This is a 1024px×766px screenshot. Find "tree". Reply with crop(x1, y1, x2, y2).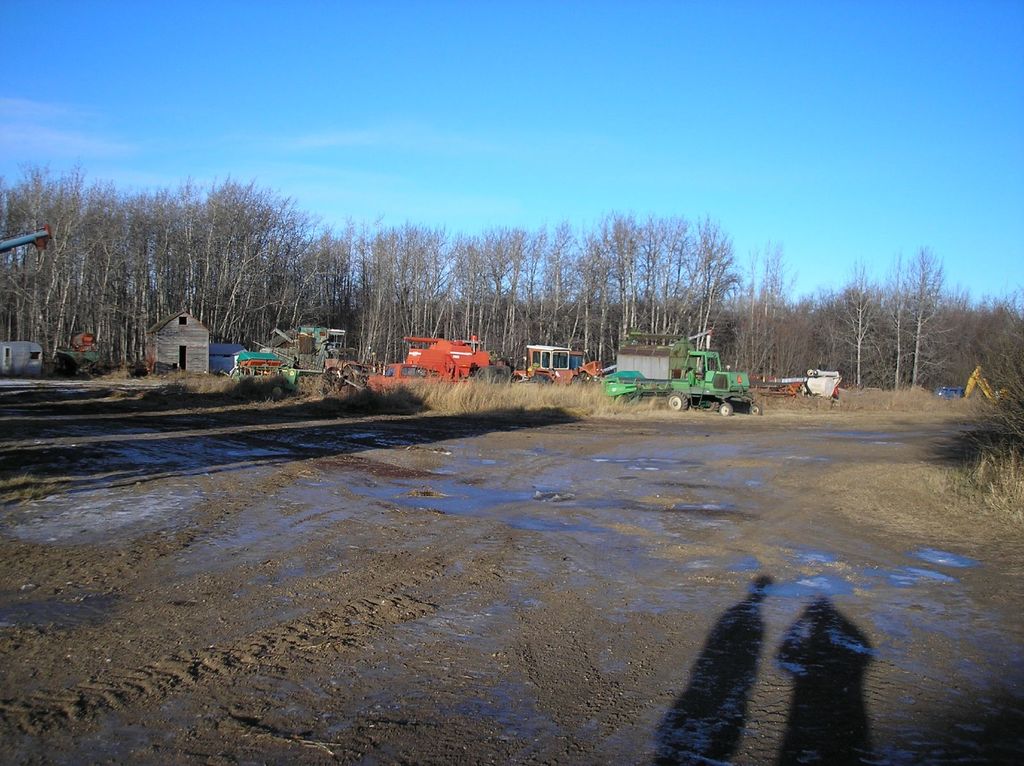
crop(829, 264, 875, 385).
